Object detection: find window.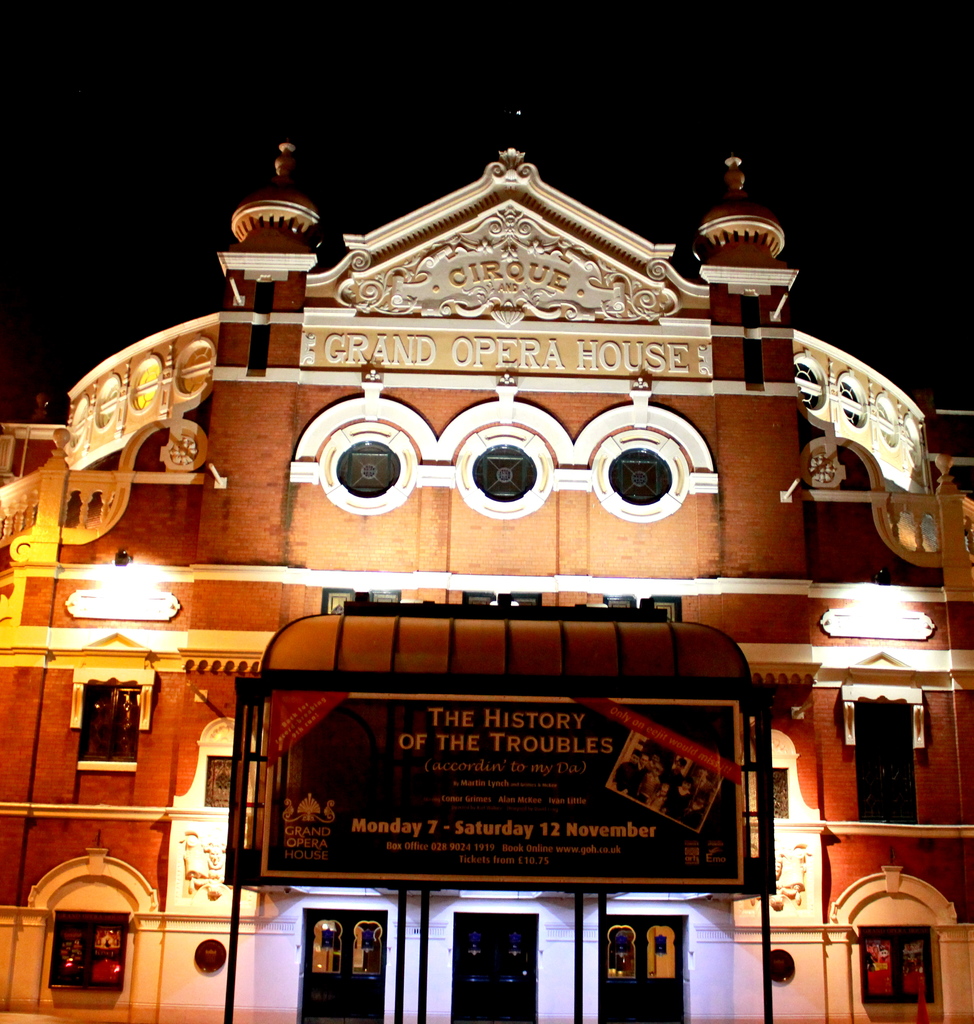
region(862, 684, 931, 870).
